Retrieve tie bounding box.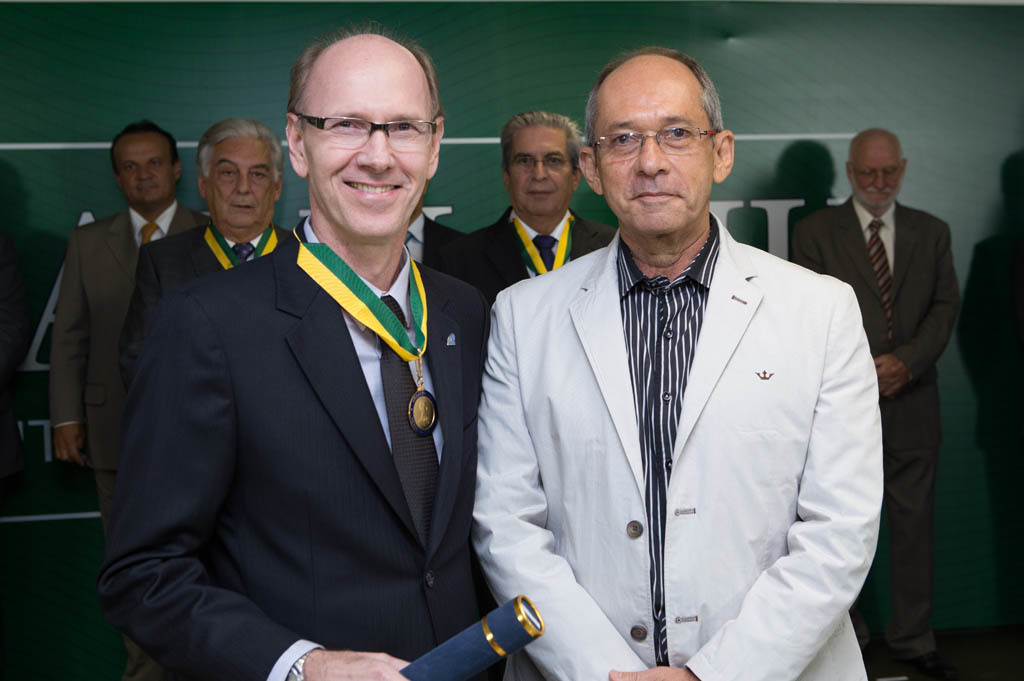
Bounding box: select_region(139, 218, 160, 240).
